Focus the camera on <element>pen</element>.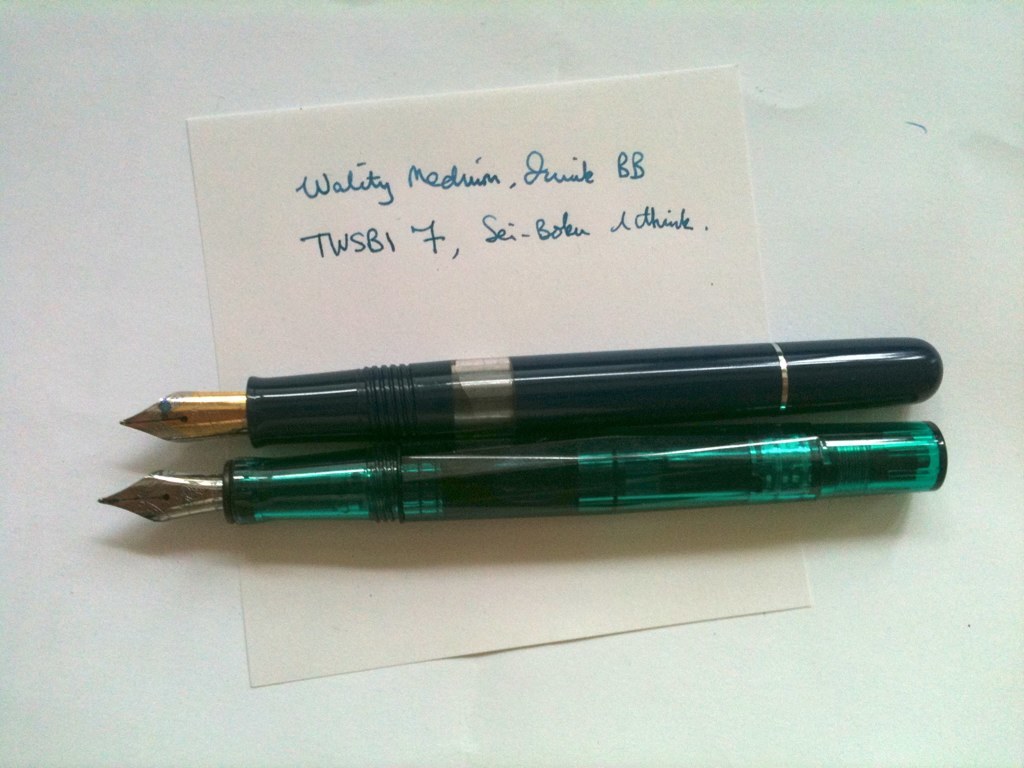
Focus region: {"x1": 116, "y1": 335, "x2": 945, "y2": 450}.
